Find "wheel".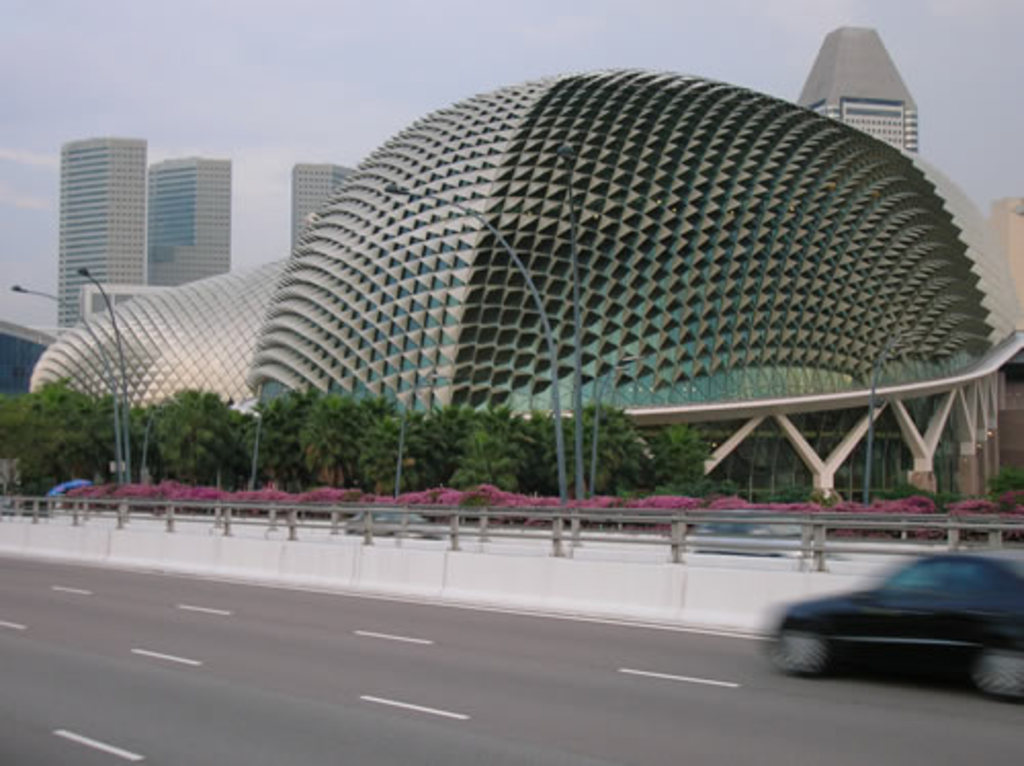
(left=977, top=643, right=1022, bottom=709).
